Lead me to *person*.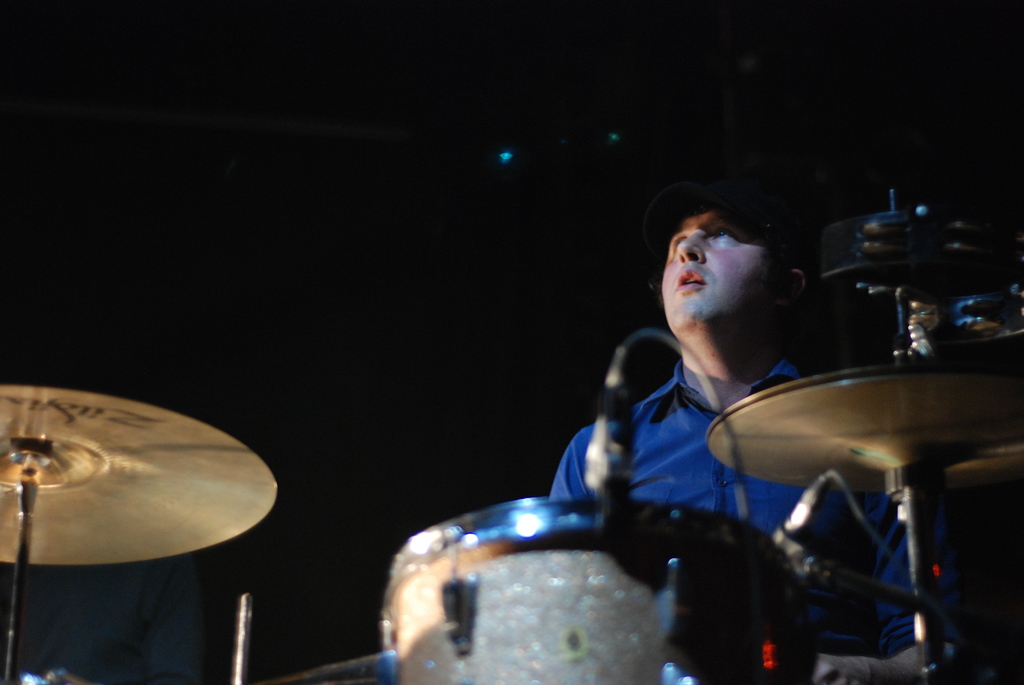
Lead to box(527, 182, 884, 651).
